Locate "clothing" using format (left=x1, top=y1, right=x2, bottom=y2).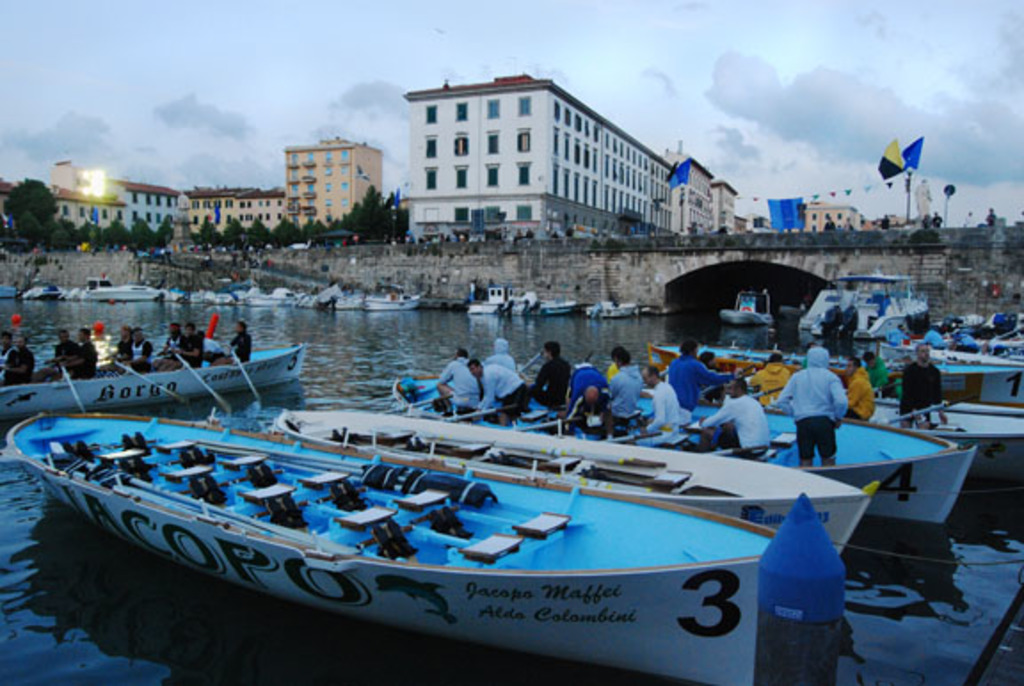
(left=441, top=354, right=478, bottom=407).
